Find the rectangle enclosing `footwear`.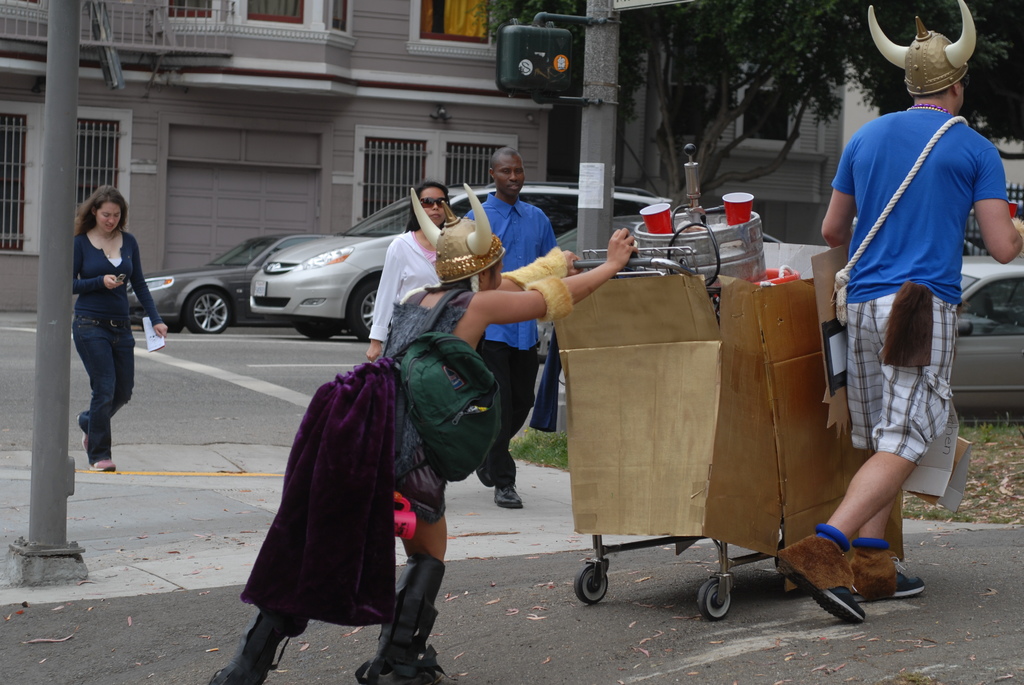
detection(205, 611, 284, 684).
